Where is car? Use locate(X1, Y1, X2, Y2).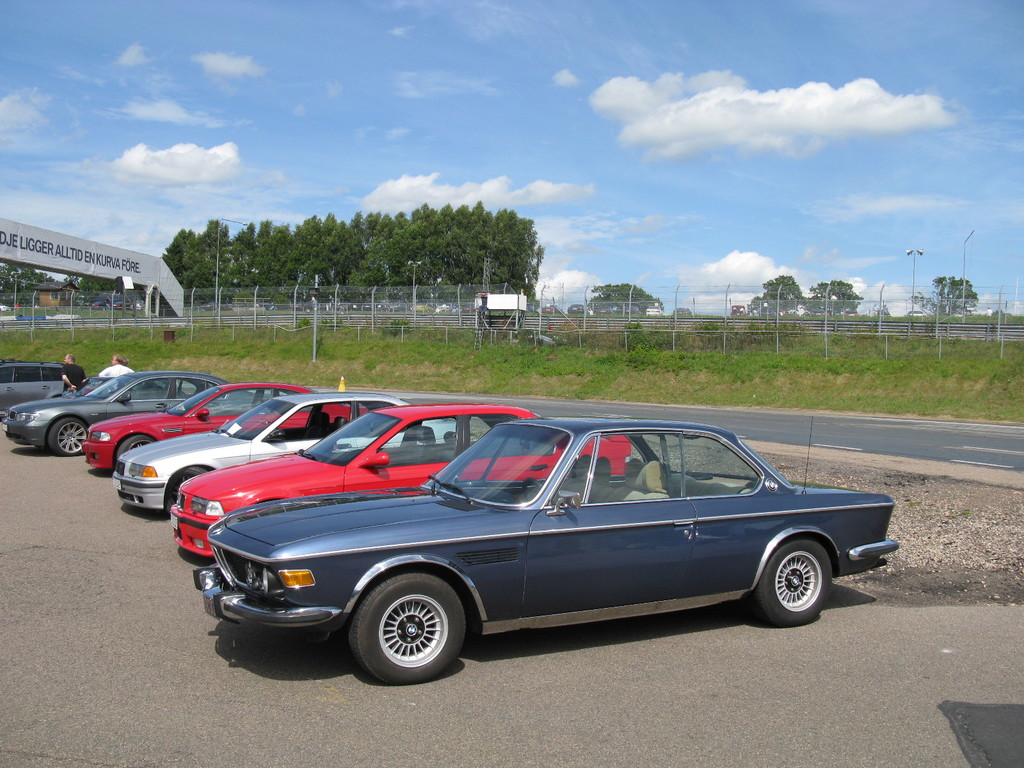
locate(175, 409, 904, 682).
